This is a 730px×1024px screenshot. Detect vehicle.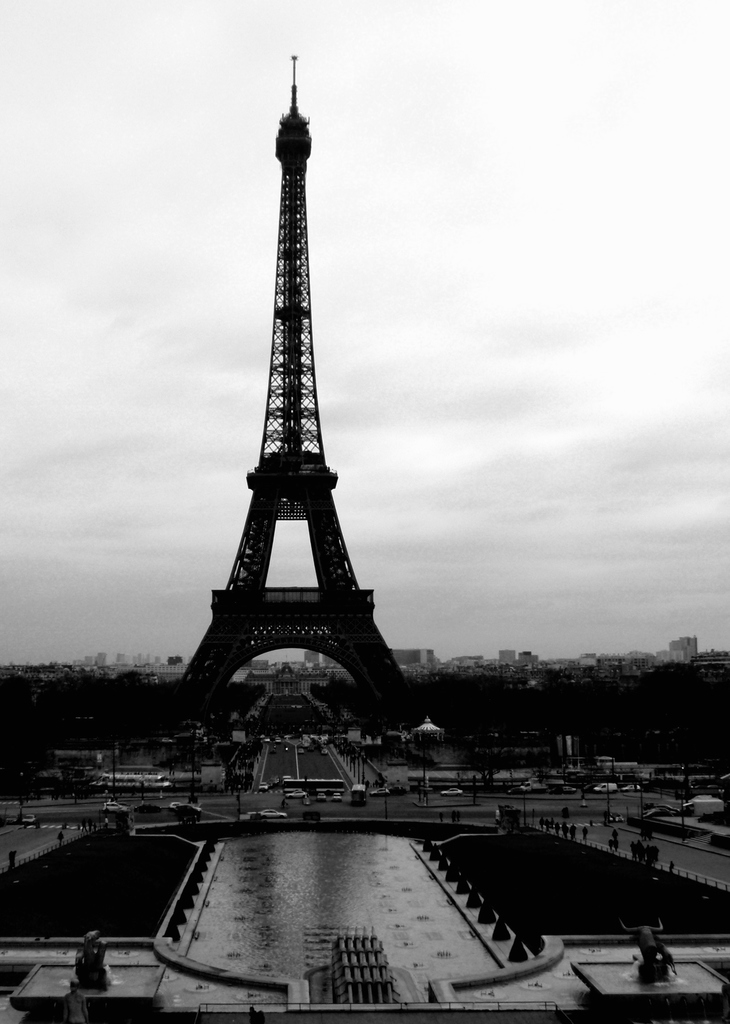
locate(517, 781, 540, 794).
